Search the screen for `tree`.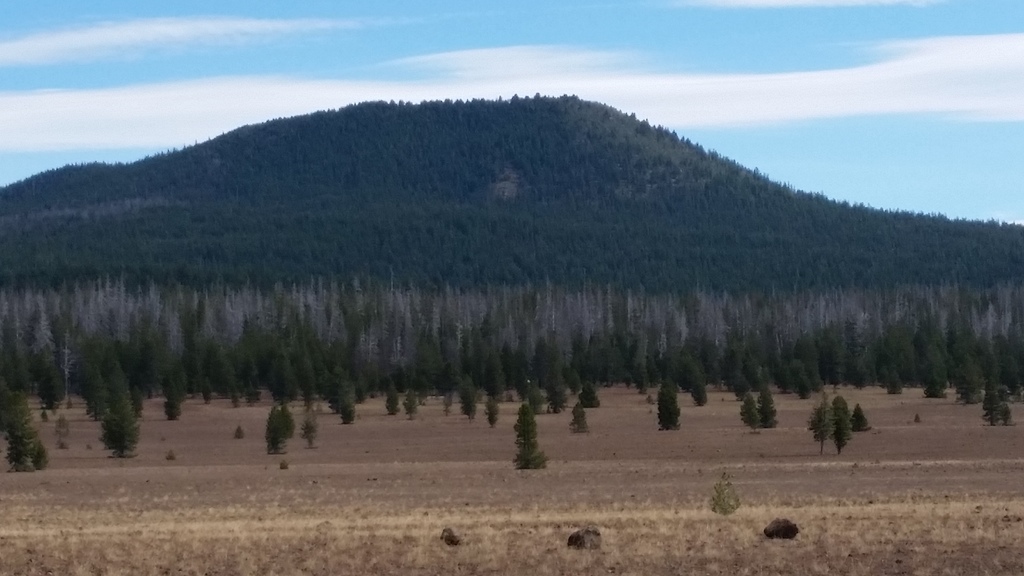
Found at (left=163, top=372, right=181, bottom=420).
